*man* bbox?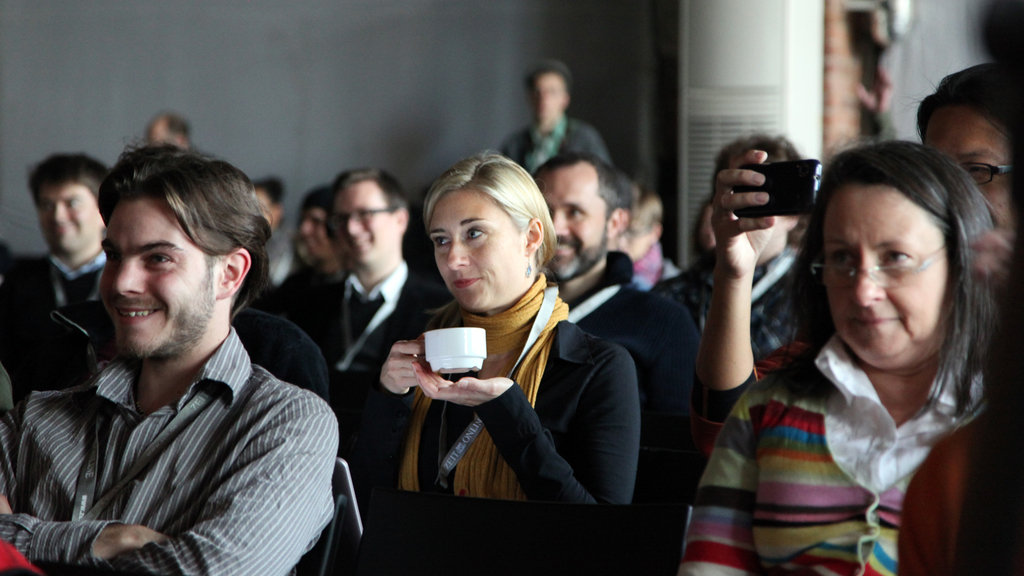
bbox=(282, 182, 348, 316)
